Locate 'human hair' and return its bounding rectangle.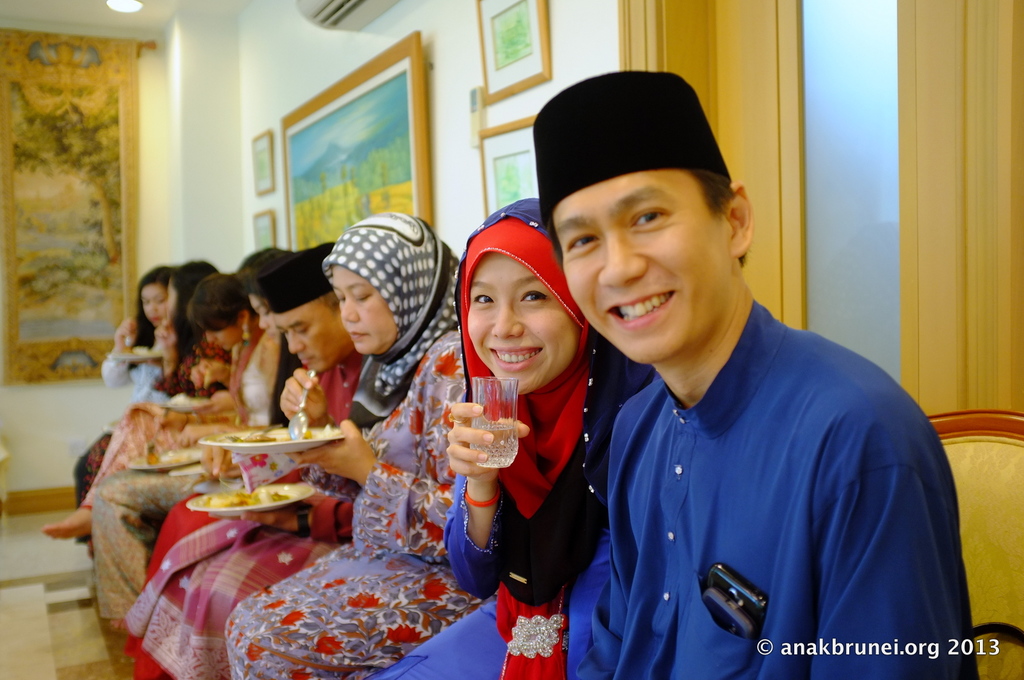
689,167,753,272.
